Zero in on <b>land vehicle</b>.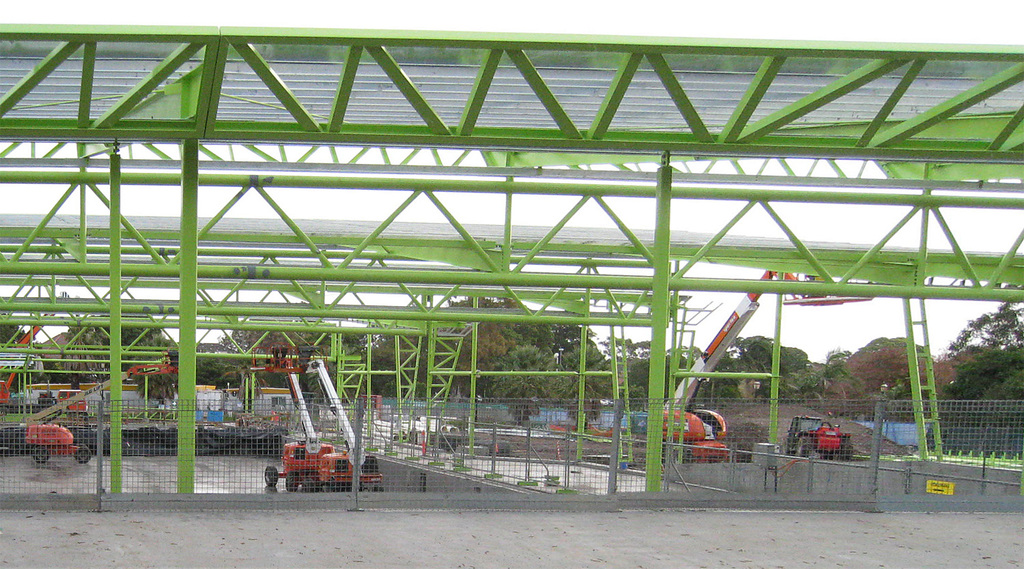
Zeroed in: {"left": 785, "top": 419, "right": 853, "bottom": 457}.
